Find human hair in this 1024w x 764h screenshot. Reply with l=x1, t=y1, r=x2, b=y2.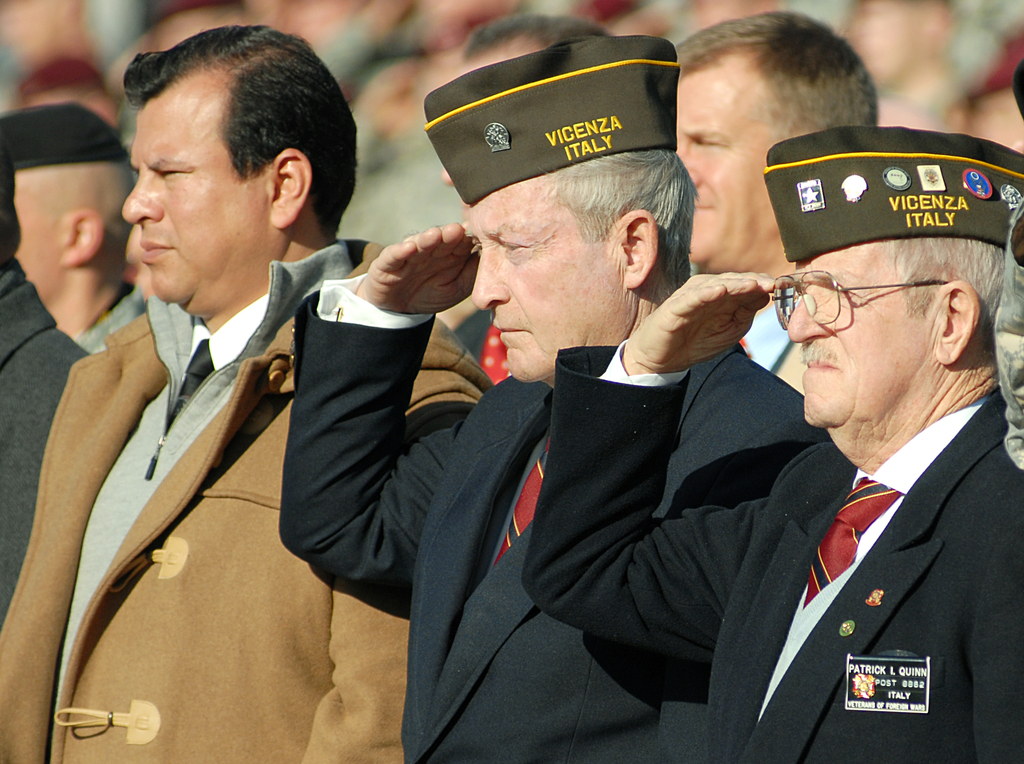
l=670, t=12, r=881, b=136.
